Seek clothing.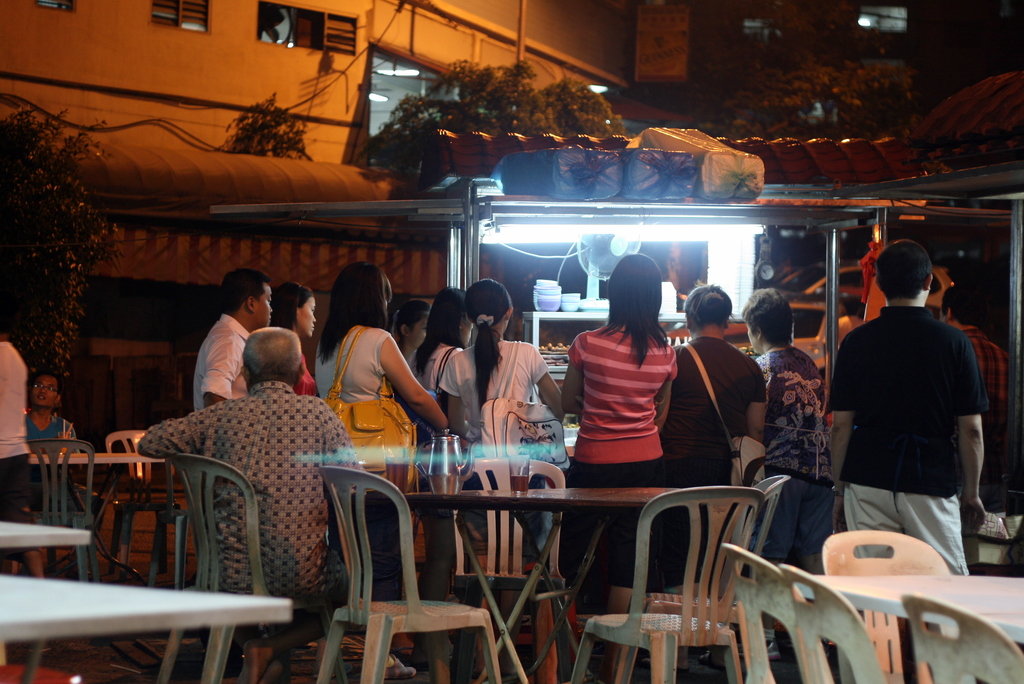
x1=309 y1=327 x2=397 y2=399.
